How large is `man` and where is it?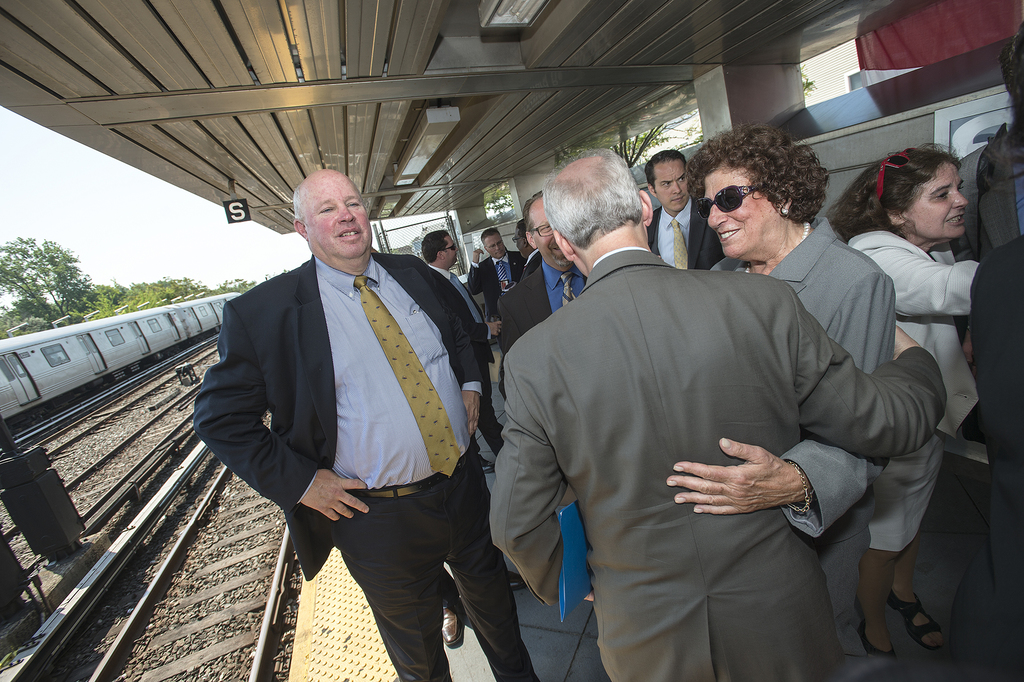
Bounding box: 465/225/527/344.
